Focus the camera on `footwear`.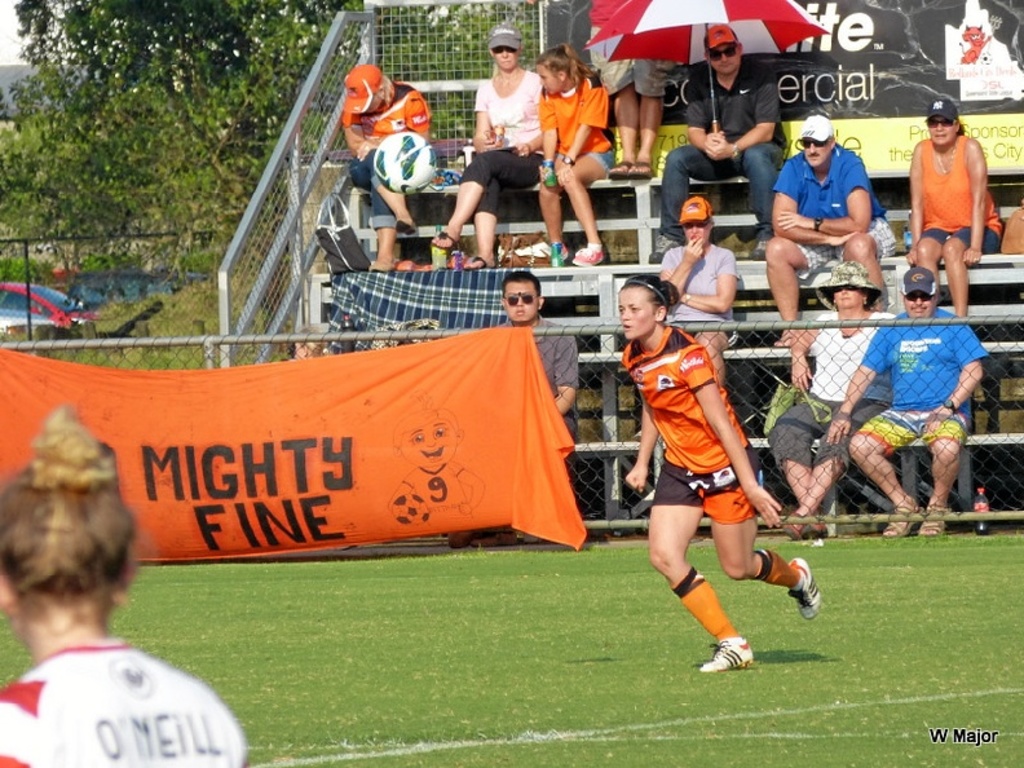
Focus region: 370,257,393,270.
